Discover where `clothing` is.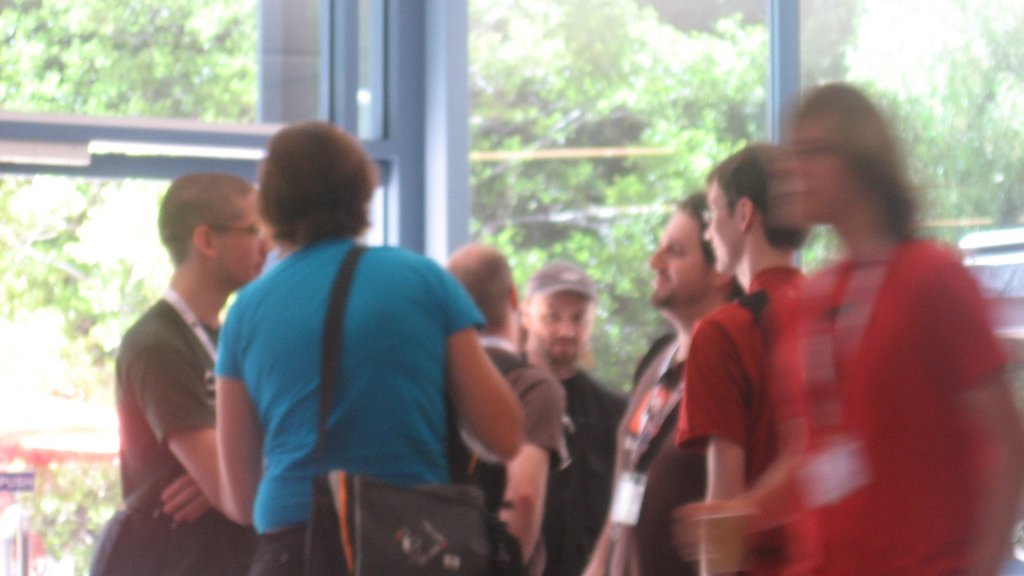
Discovered at region(532, 373, 624, 575).
